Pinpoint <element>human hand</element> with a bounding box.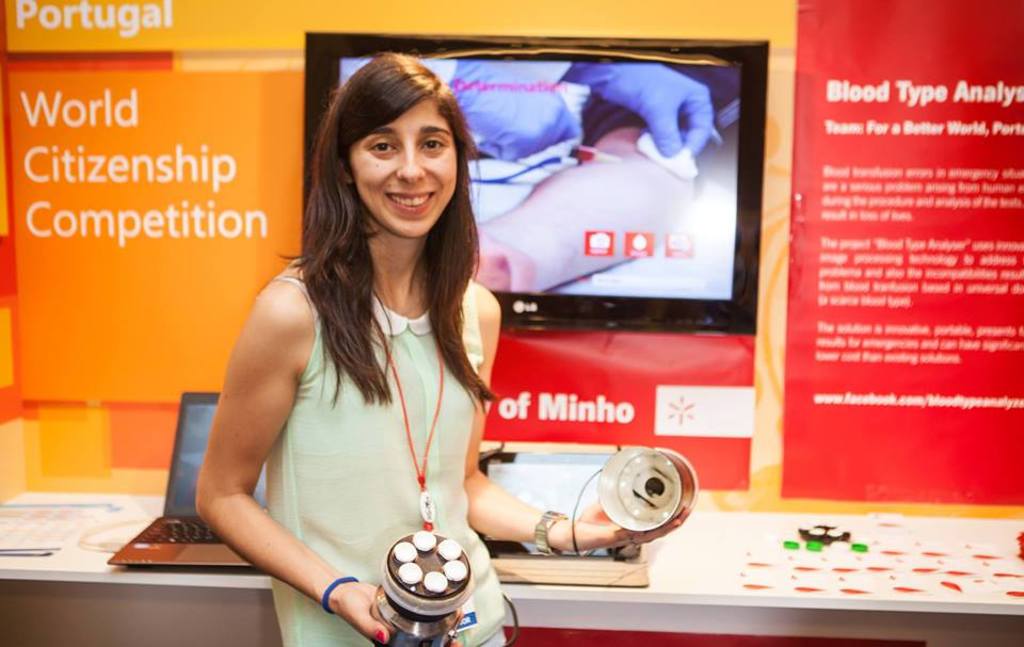
bbox=[572, 491, 690, 550].
